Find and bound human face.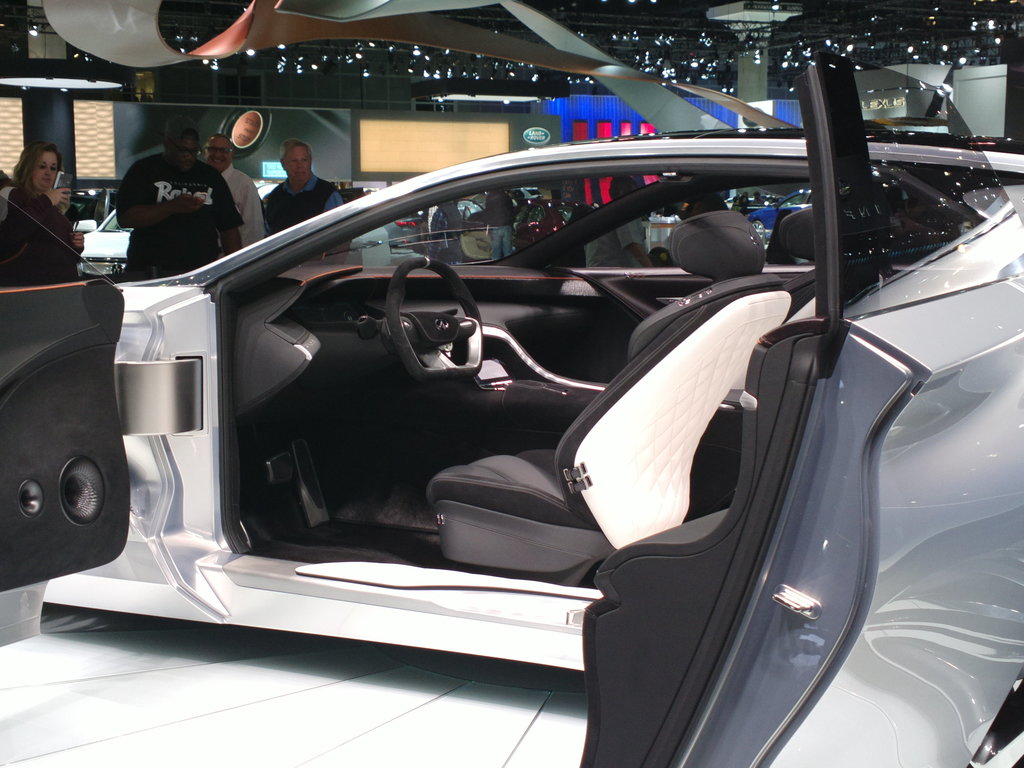
Bound: [31,151,56,189].
